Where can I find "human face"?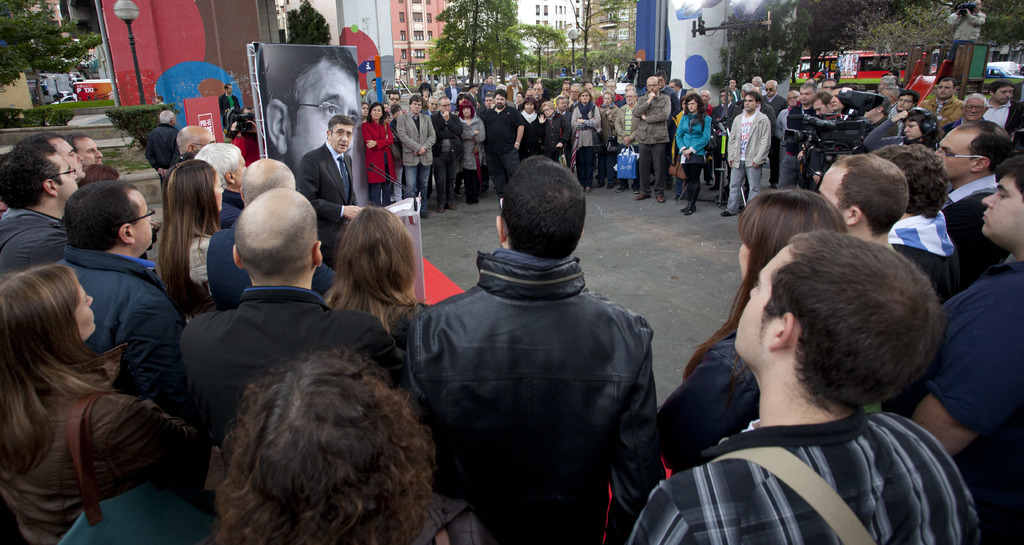
You can find it at Rect(463, 105, 470, 117).
